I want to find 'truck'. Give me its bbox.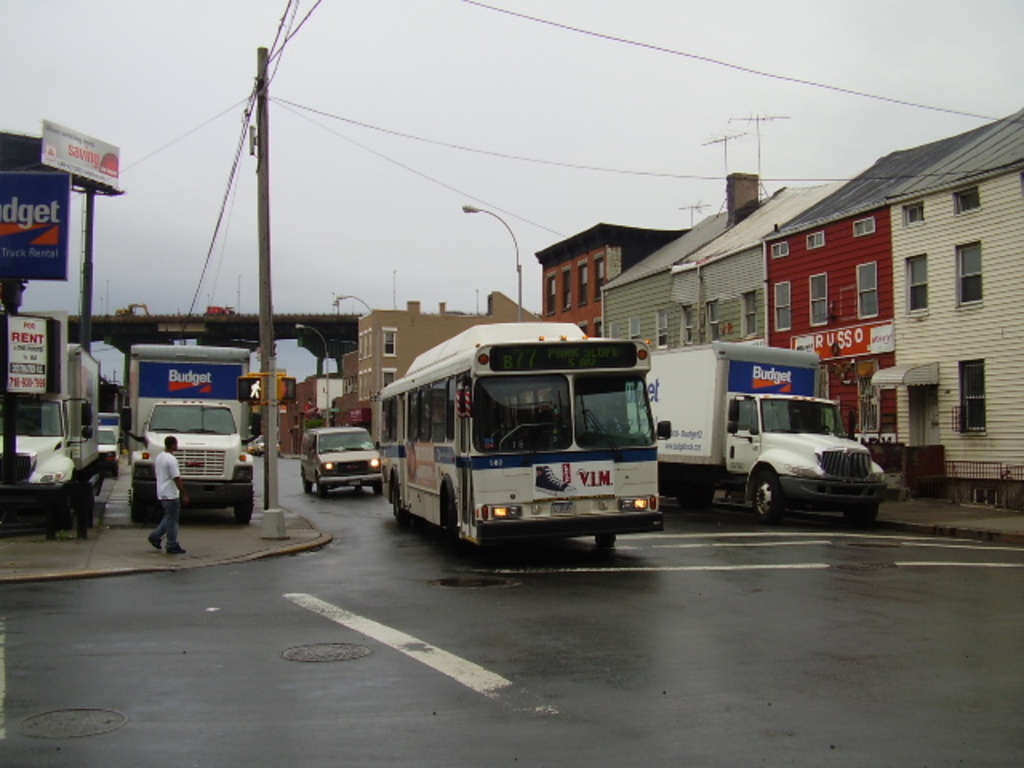
<region>96, 411, 123, 478</region>.
